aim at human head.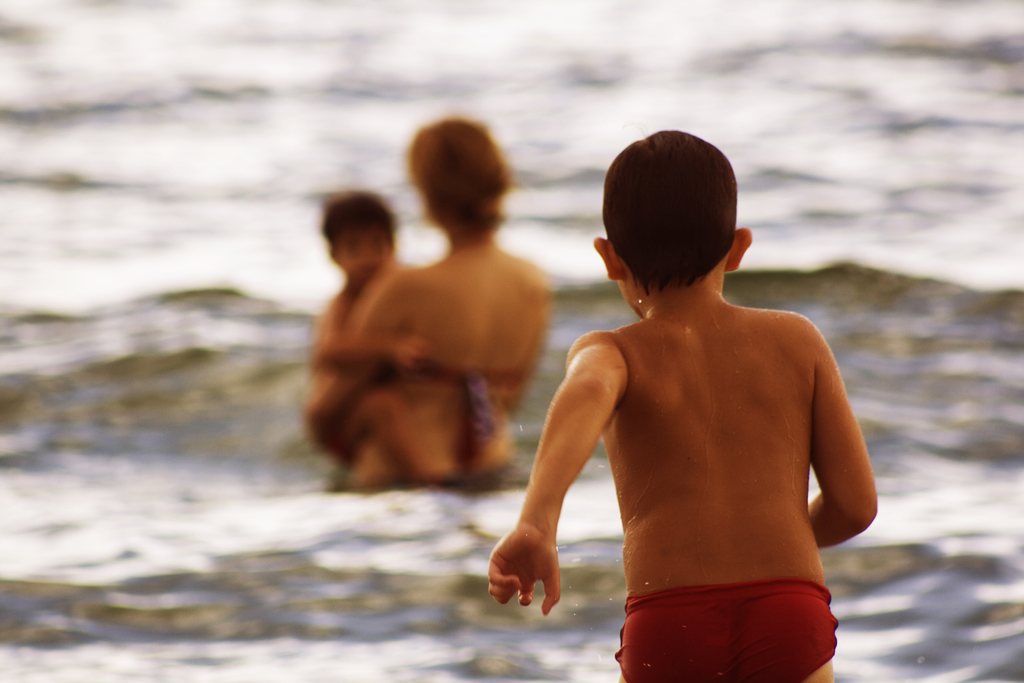
Aimed at (left=410, top=120, right=511, bottom=235).
